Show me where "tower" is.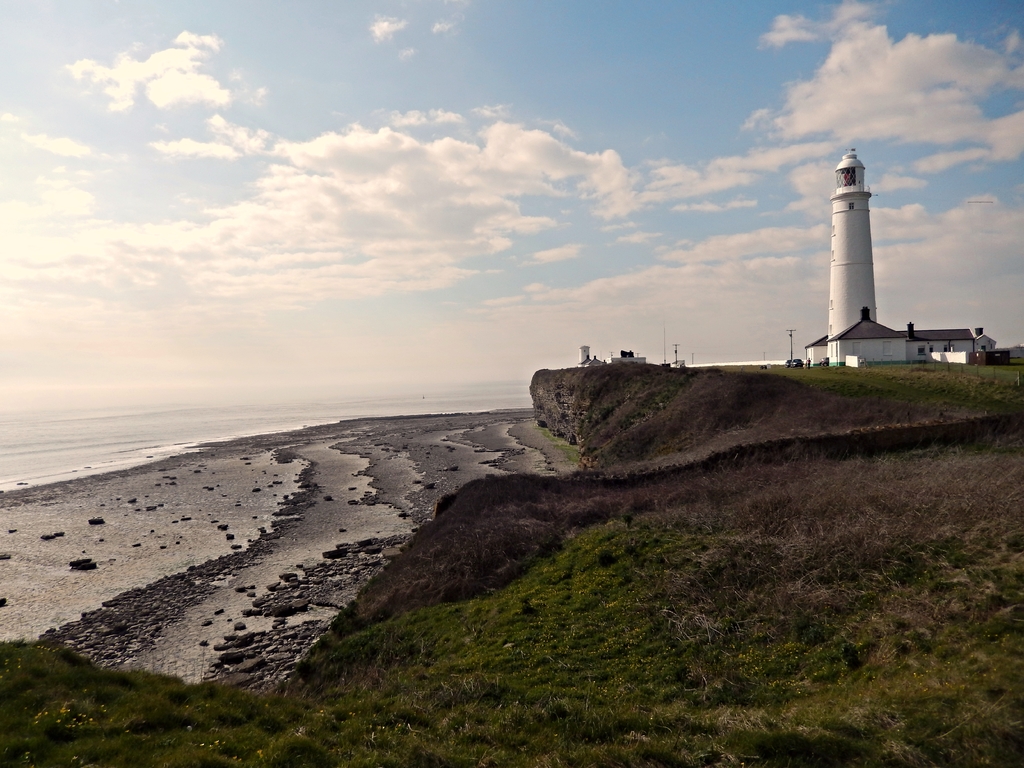
"tower" is at 820 148 910 338.
